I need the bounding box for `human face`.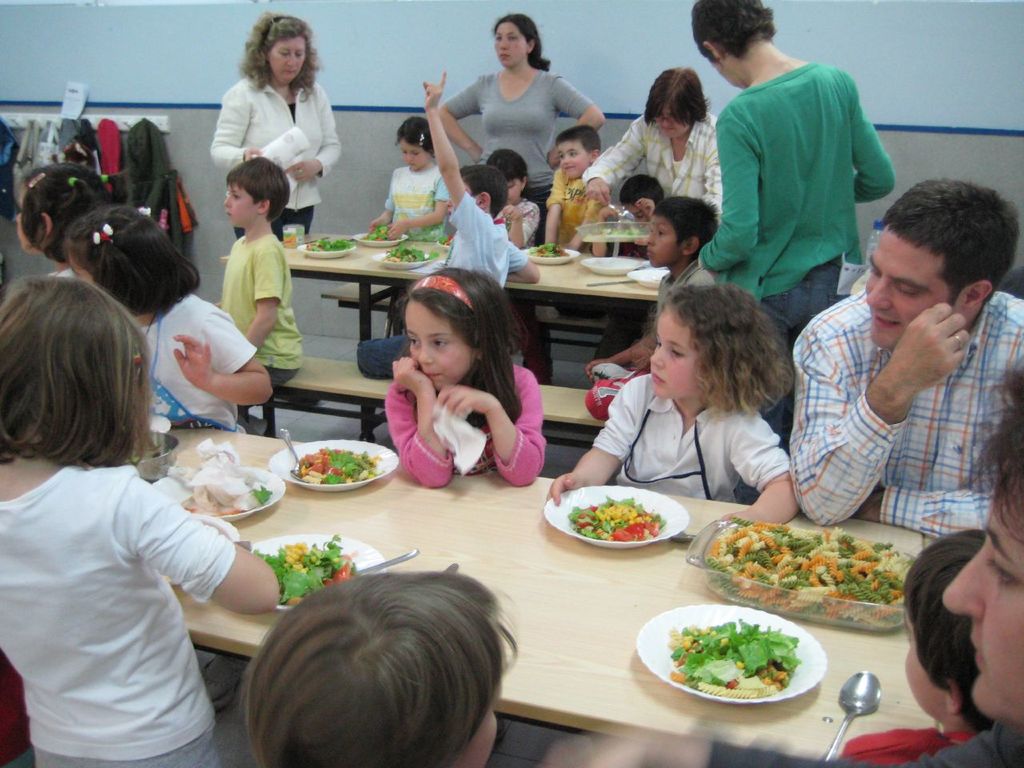
Here it is: 654:106:690:137.
